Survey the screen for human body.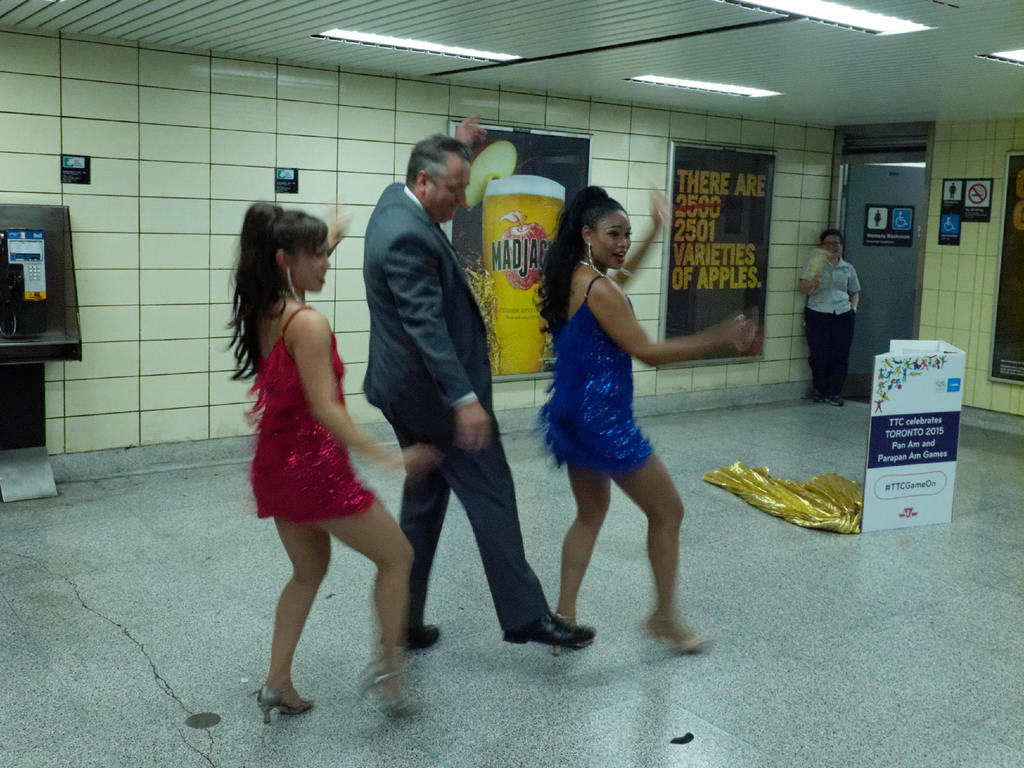
Survey found: 520,174,761,660.
